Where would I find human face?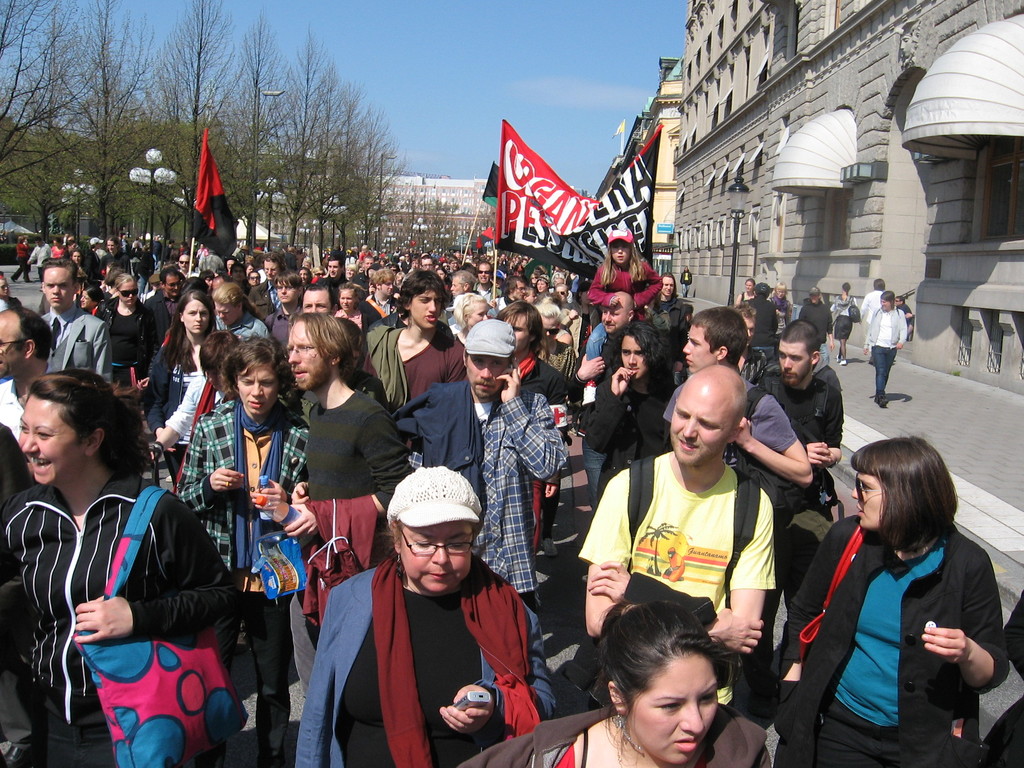
At region(217, 300, 239, 326).
